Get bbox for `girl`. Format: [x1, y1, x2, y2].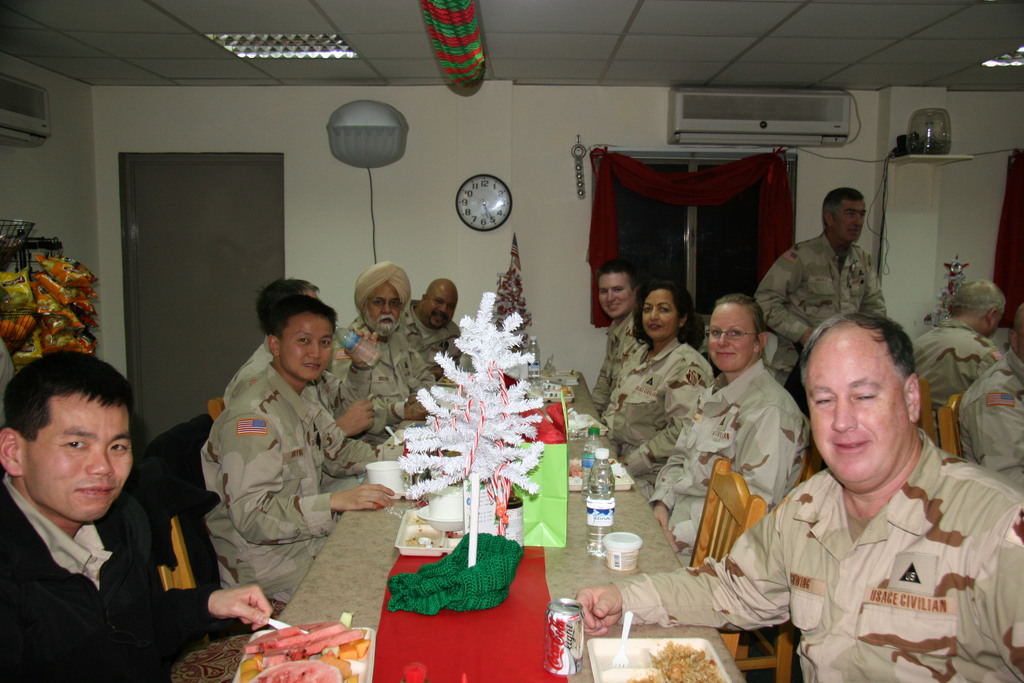
[610, 277, 712, 490].
